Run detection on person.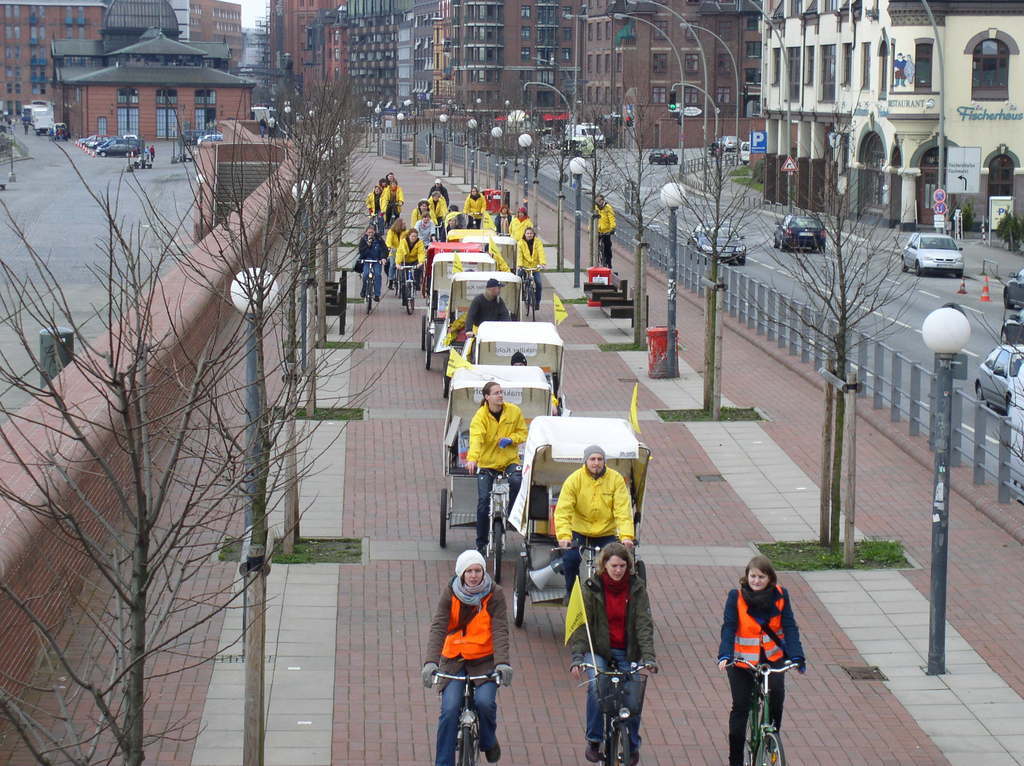
Result: l=460, t=278, r=513, b=340.
